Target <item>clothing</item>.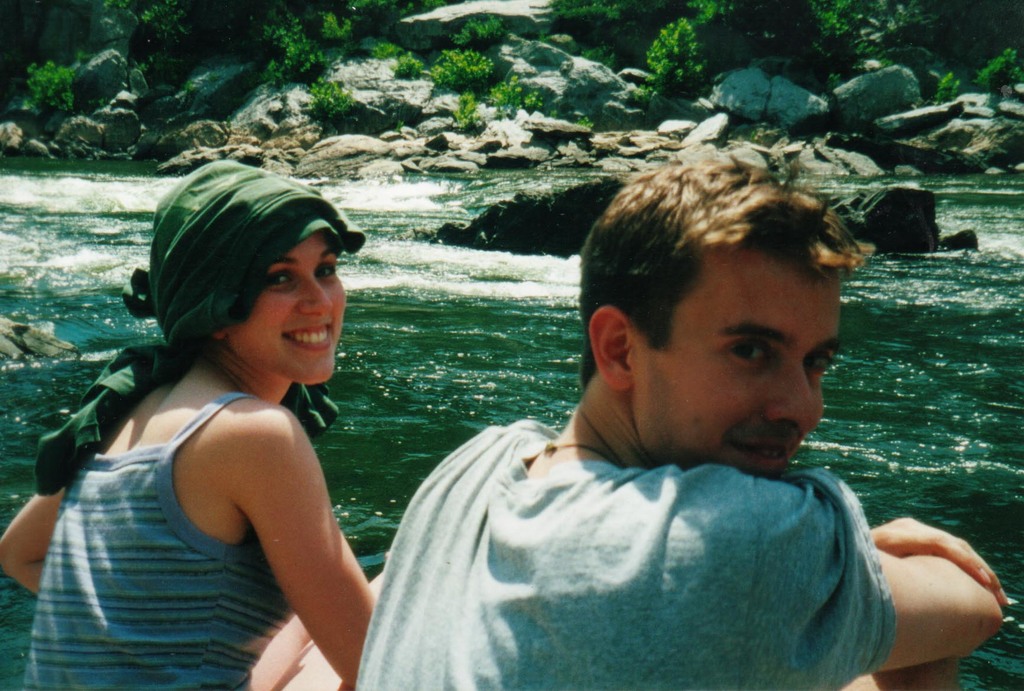
Target region: x1=351, y1=369, x2=976, y2=688.
